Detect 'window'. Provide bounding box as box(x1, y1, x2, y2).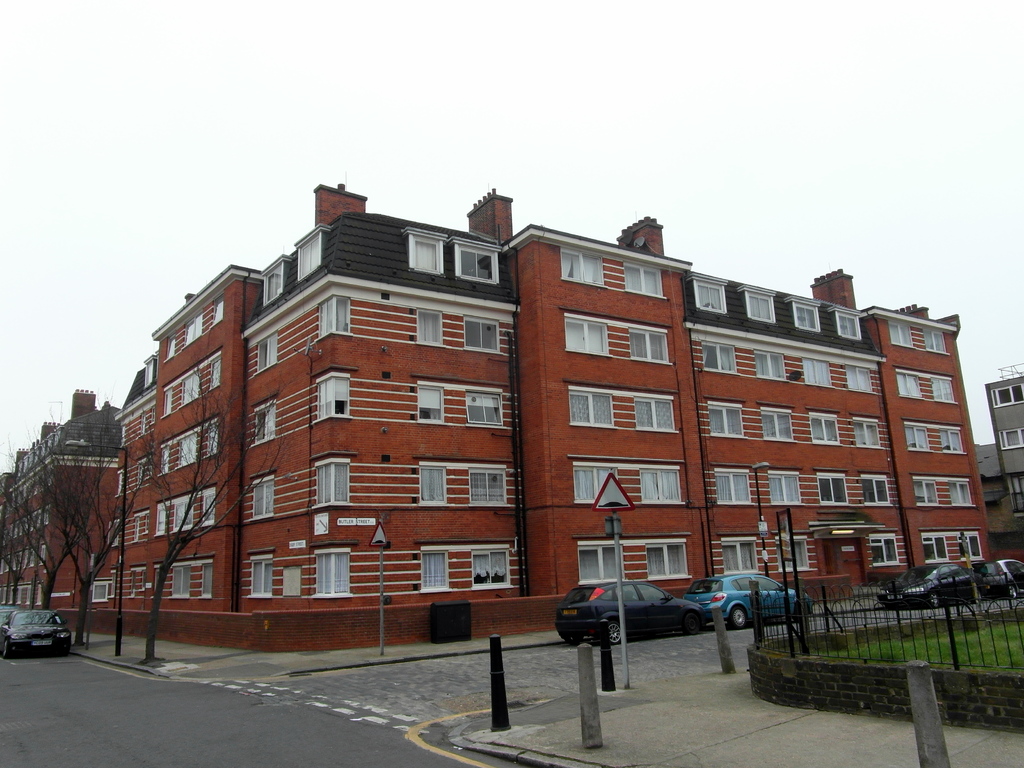
box(705, 405, 748, 445).
